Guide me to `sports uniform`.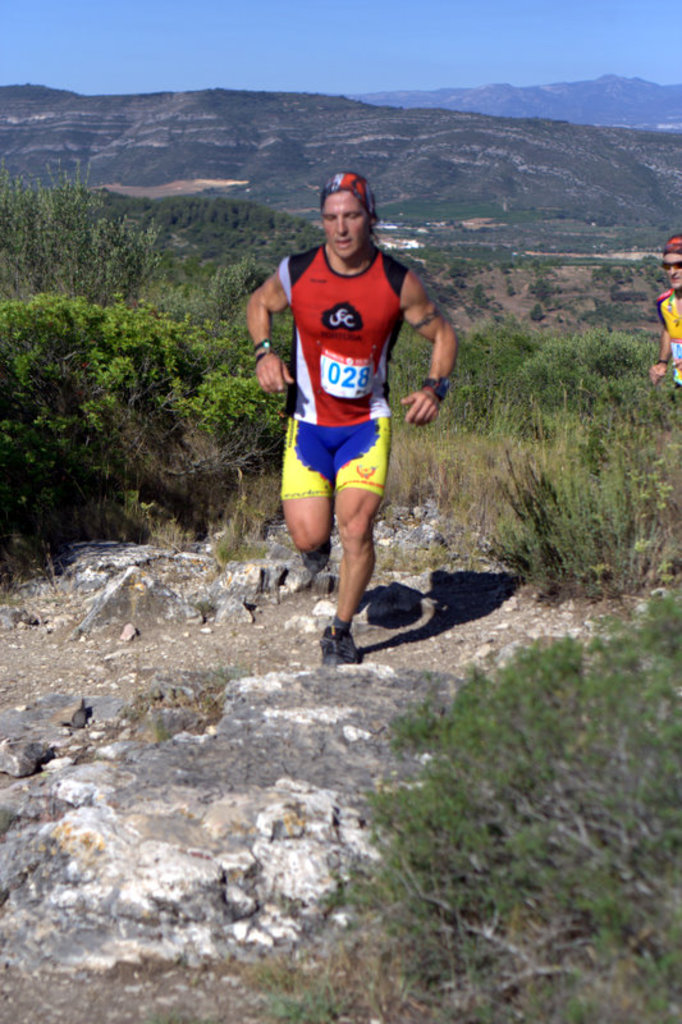
Guidance: 274 241 412 663.
